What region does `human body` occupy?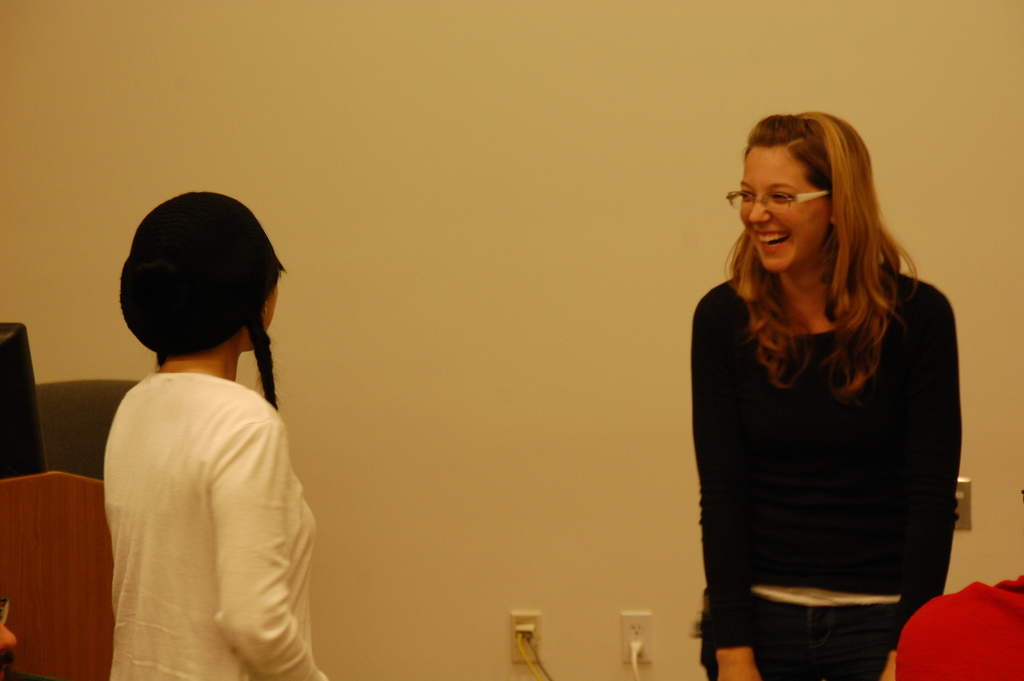
<box>98,353,345,680</box>.
